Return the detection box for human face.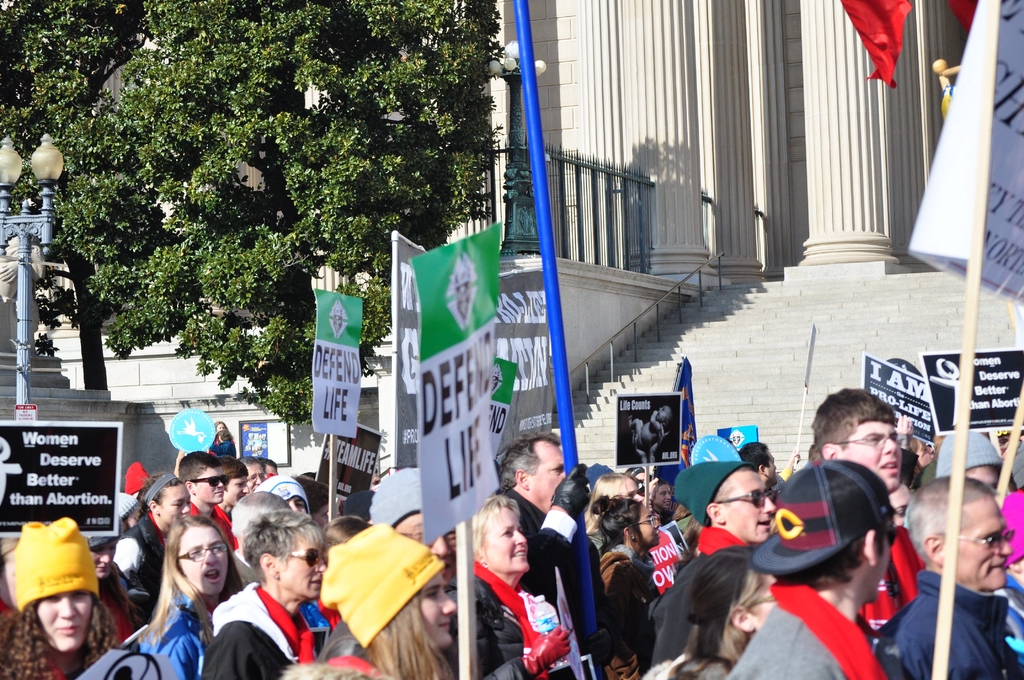
628:477:645:505.
